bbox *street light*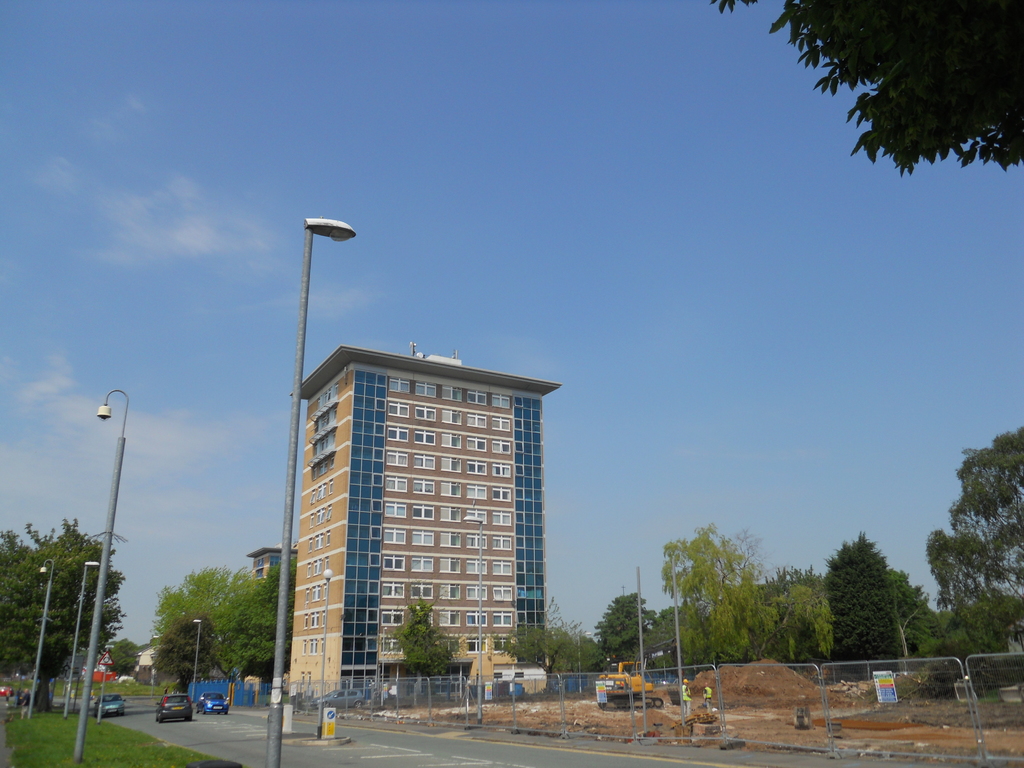
box(192, 620, 201, 708)
